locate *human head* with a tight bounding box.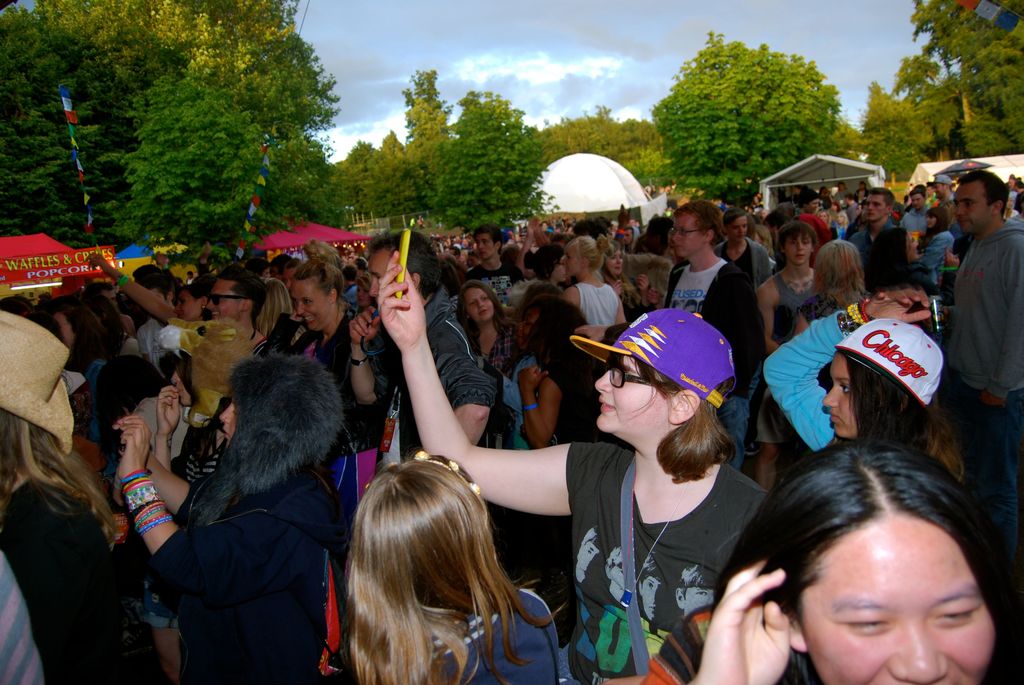
[0, 308, 61, 441].
